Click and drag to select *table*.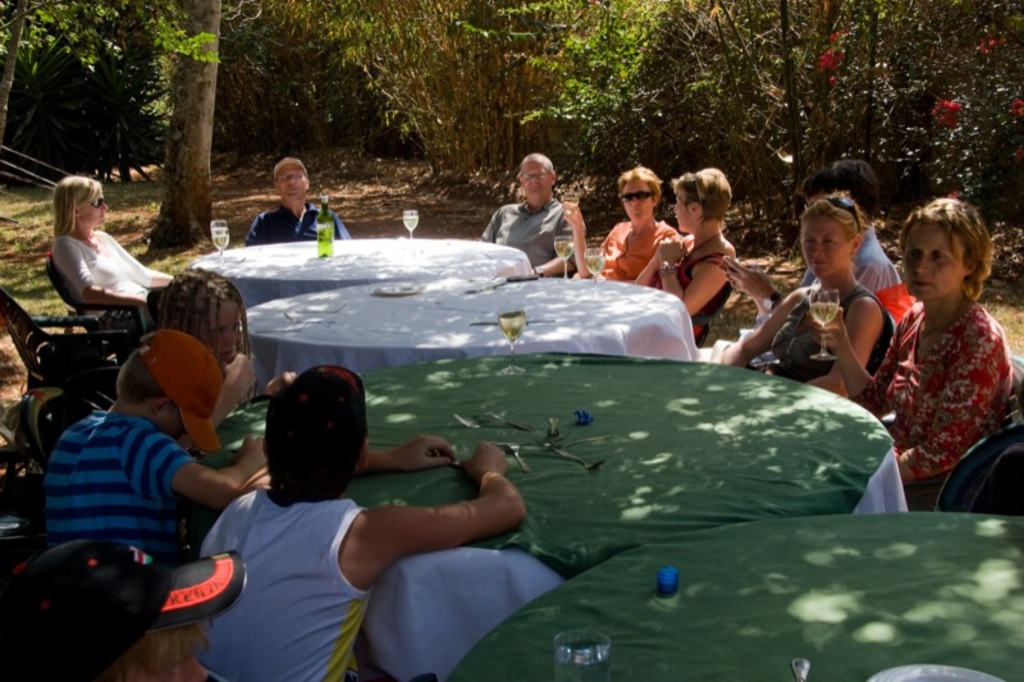
Selection: box=[242, 269, 699, 398].
